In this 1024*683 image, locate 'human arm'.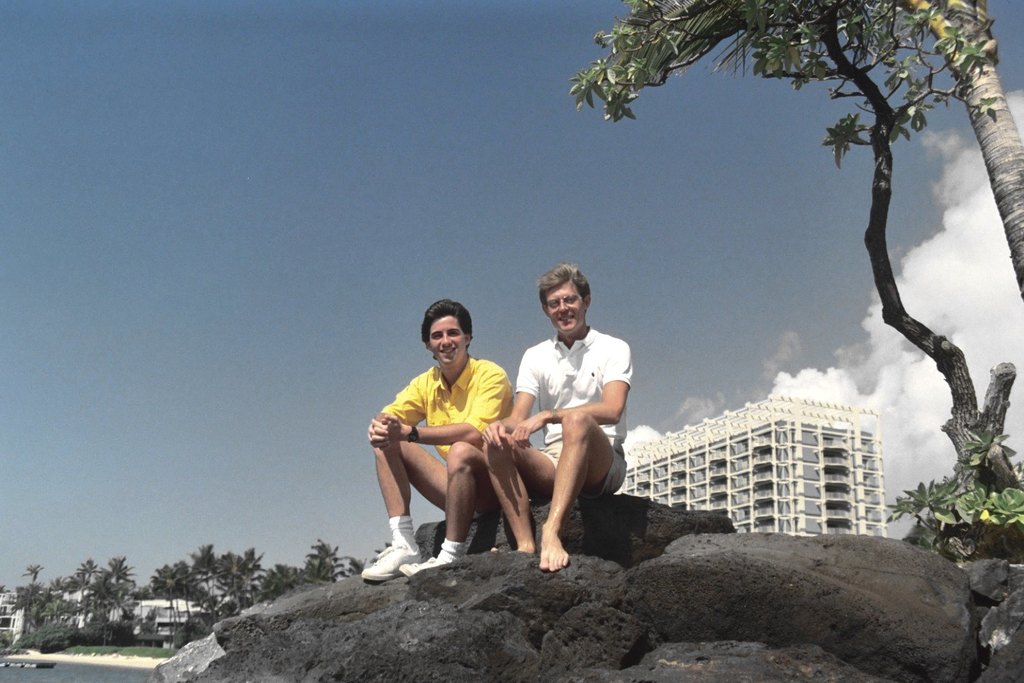
Bounding box: left=483, top=346, right=548, bottom=451.
